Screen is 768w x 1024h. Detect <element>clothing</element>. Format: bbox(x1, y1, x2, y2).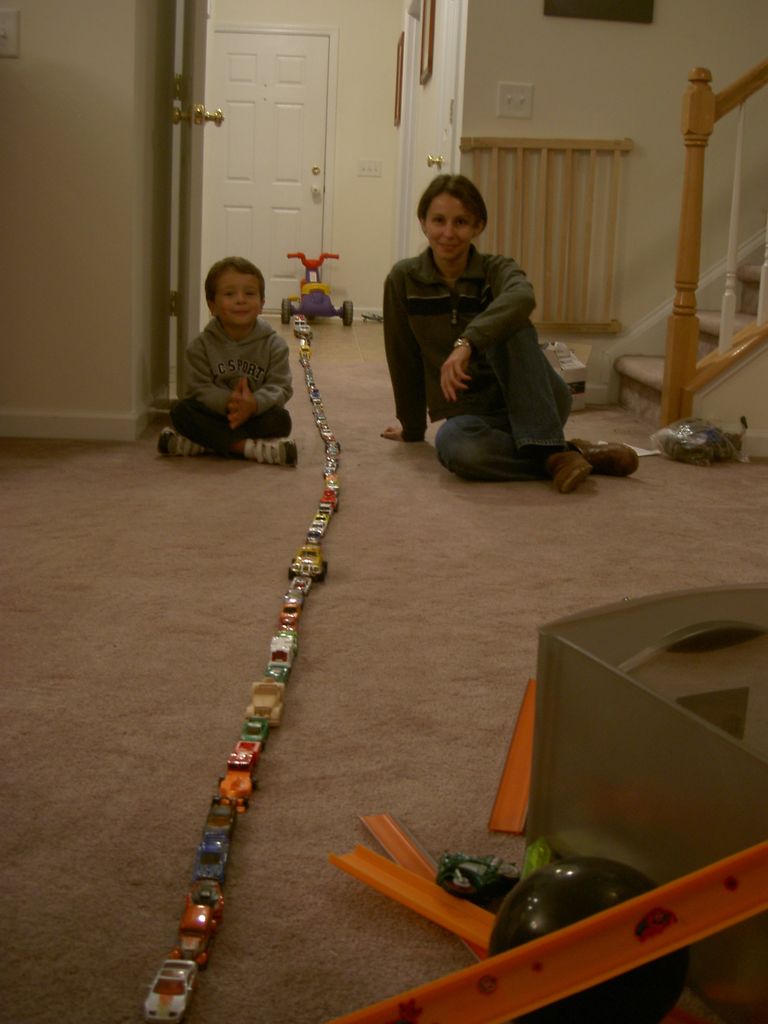
bbox(166, 313, 295, 445).
